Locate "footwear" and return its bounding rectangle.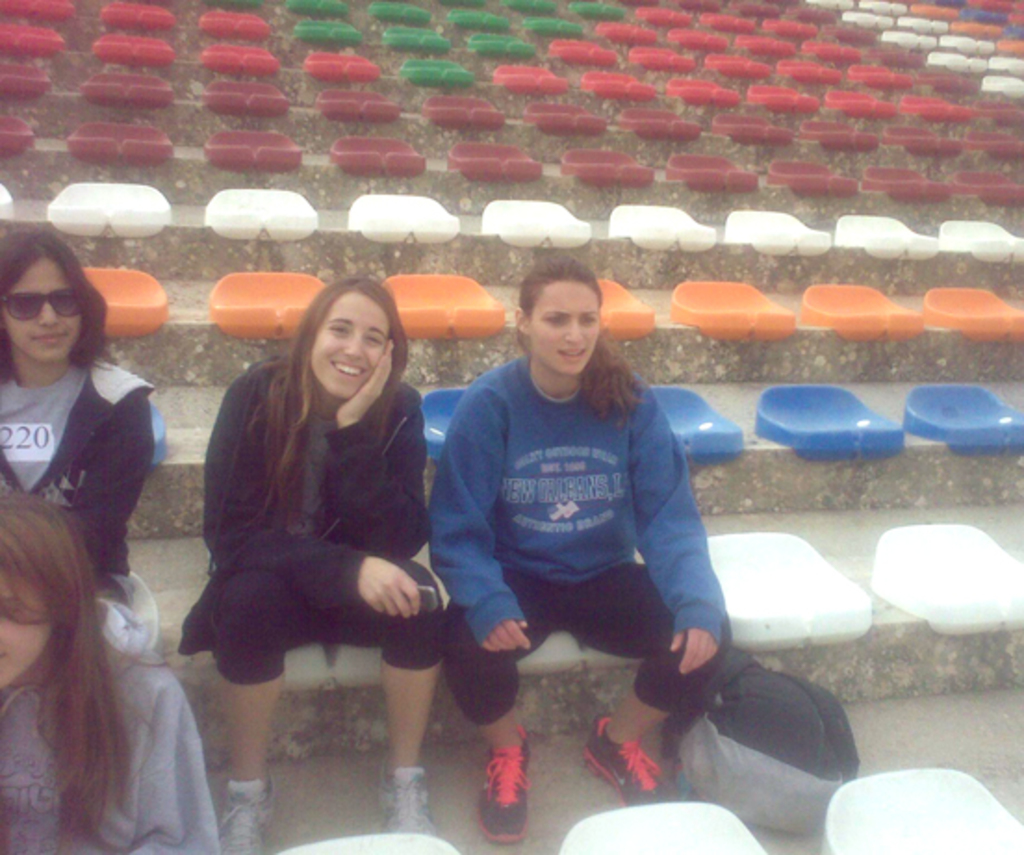
region(377, 757, 442, 840).
